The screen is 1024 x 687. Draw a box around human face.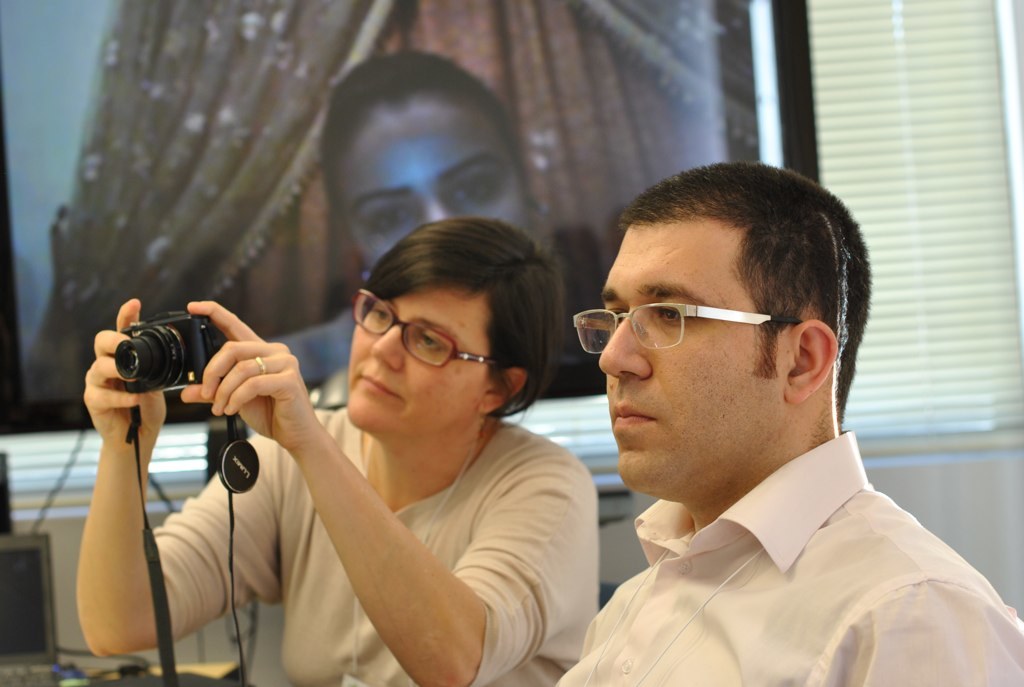
<box>347,282,488,429</box>.
